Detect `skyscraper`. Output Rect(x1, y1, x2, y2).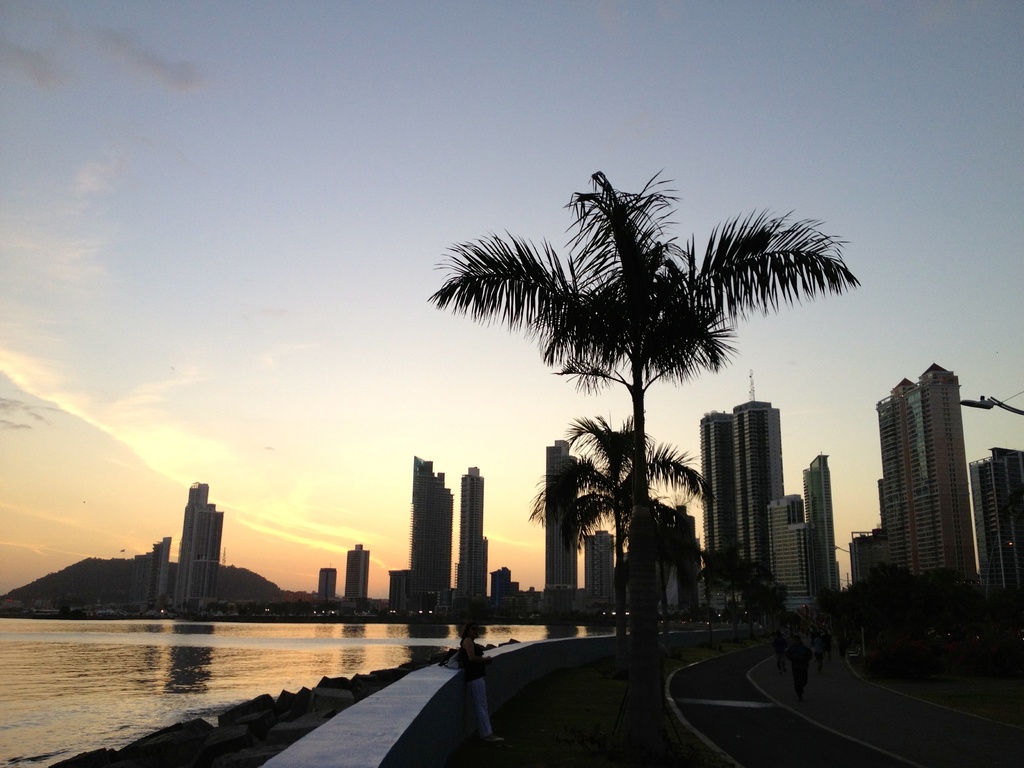
Rect(146, 535, 175, 622).
